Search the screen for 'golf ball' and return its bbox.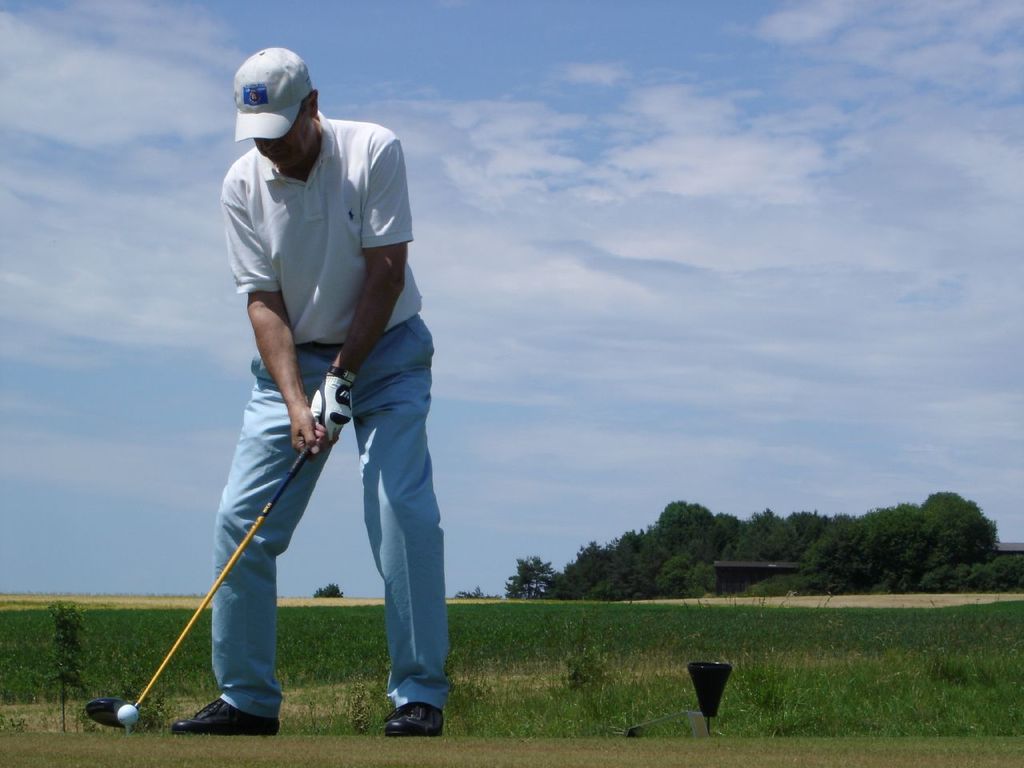
Found: 110/696/145/731.
